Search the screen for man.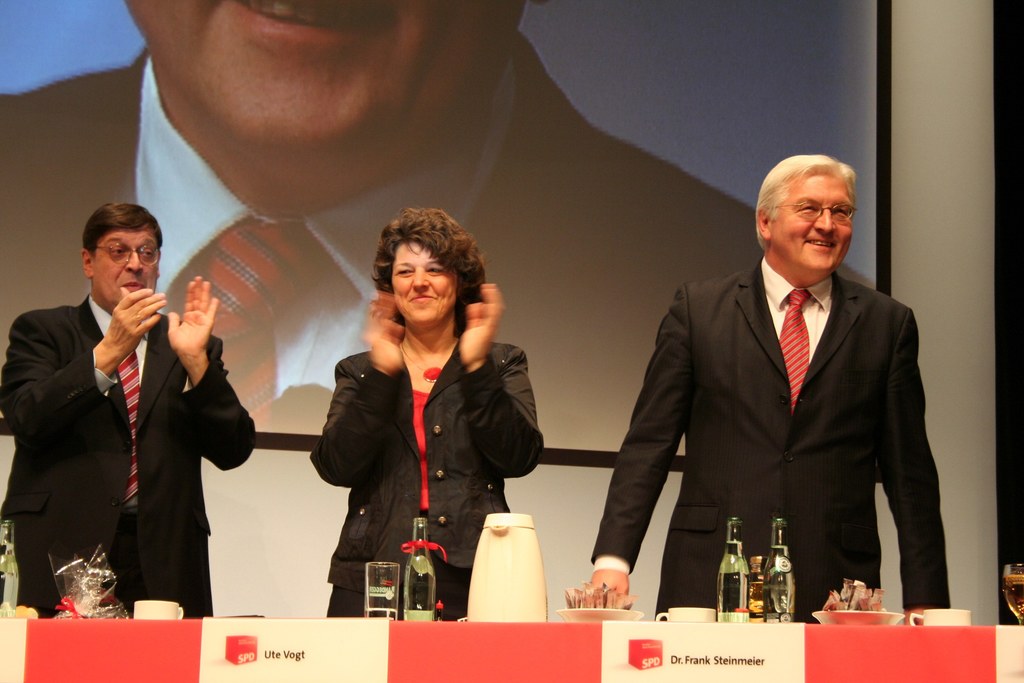
Found at 619, 140, 953, 639.
